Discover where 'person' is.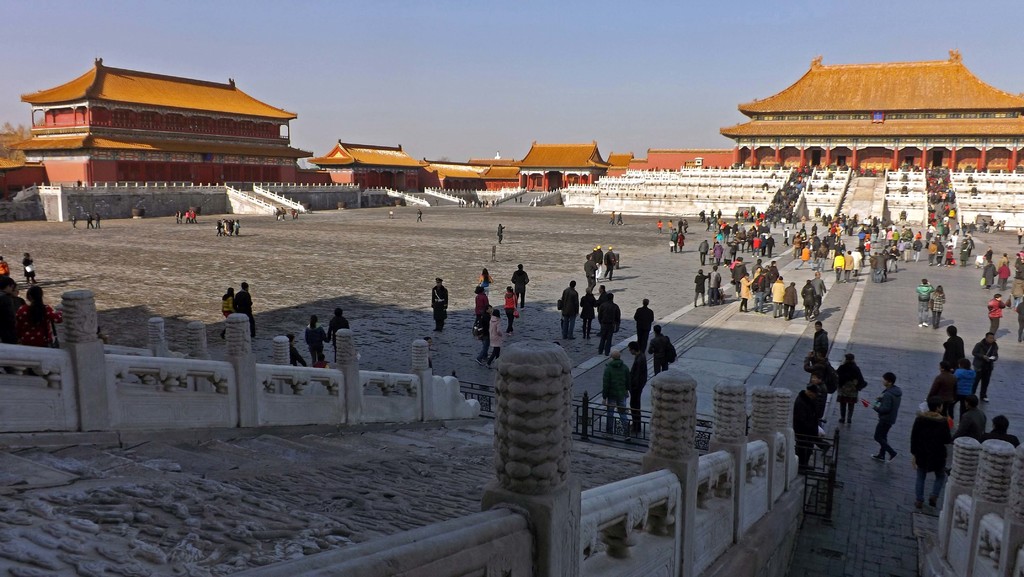
Discovered at {"left": 495, "top": 223, "right": 505, "bottom": 245}.
